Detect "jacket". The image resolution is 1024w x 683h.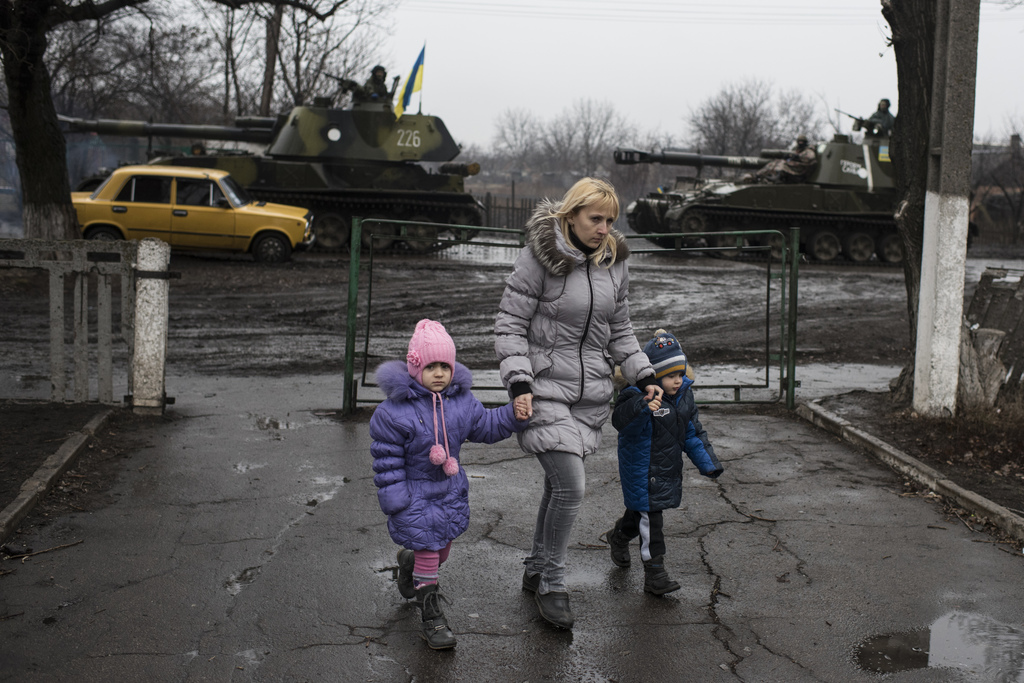
bbox=[490, 188, 672, 496].
